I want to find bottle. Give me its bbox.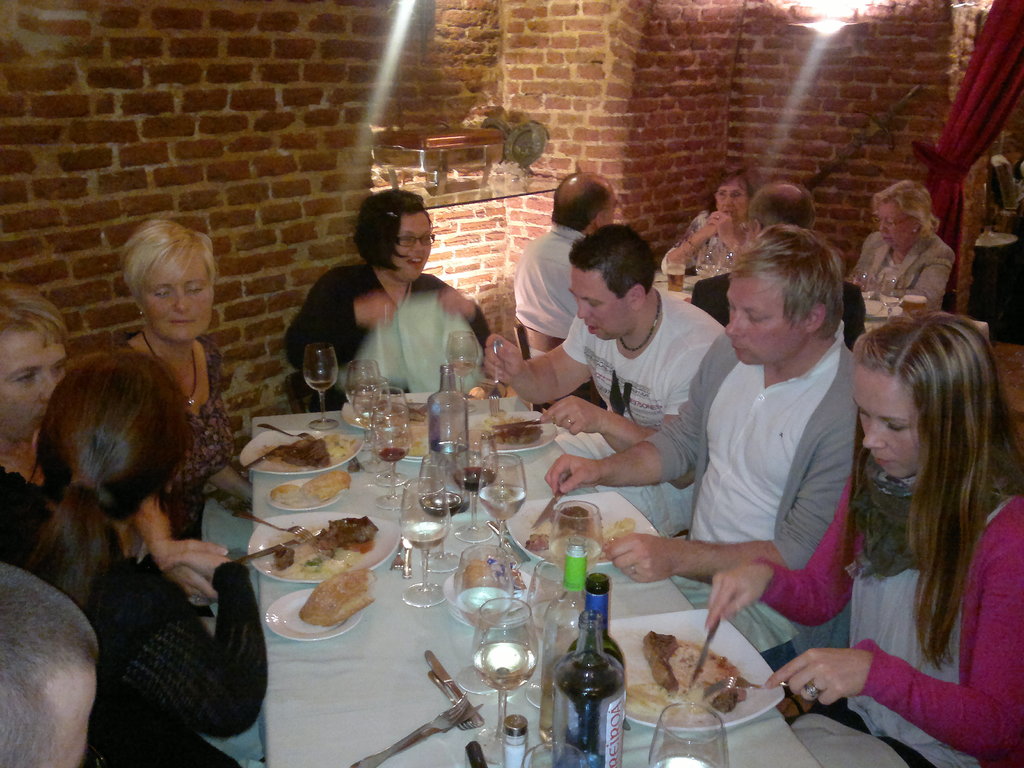
x1=535, y1=536, x2=591, y2=739.
